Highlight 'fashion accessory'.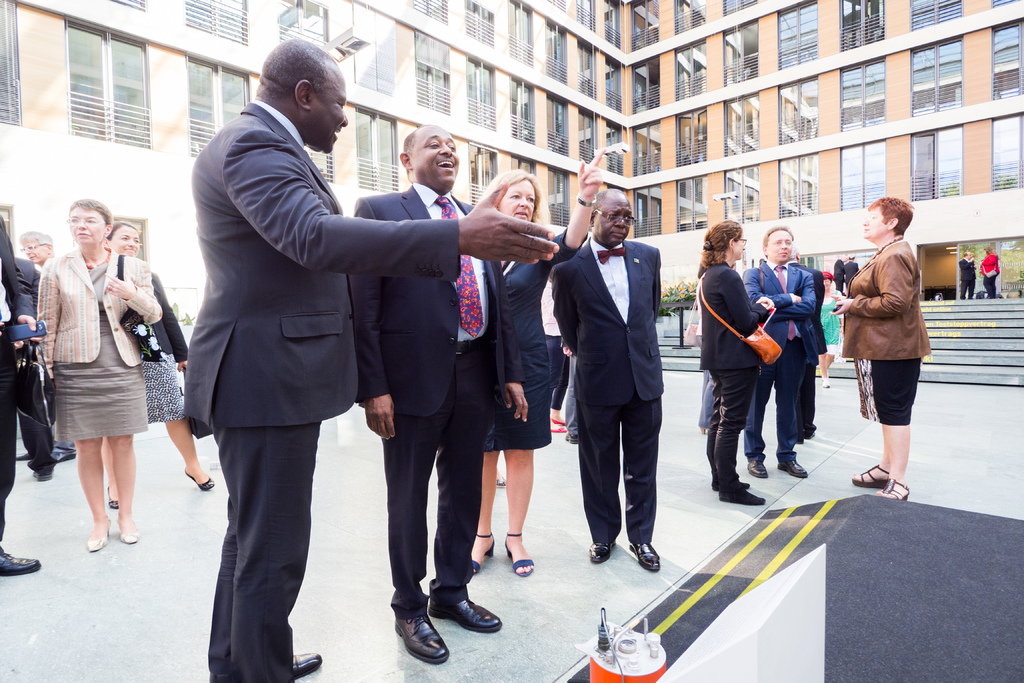
Highlighted region: x1=31 y1=470 x2=52 y2=484.
